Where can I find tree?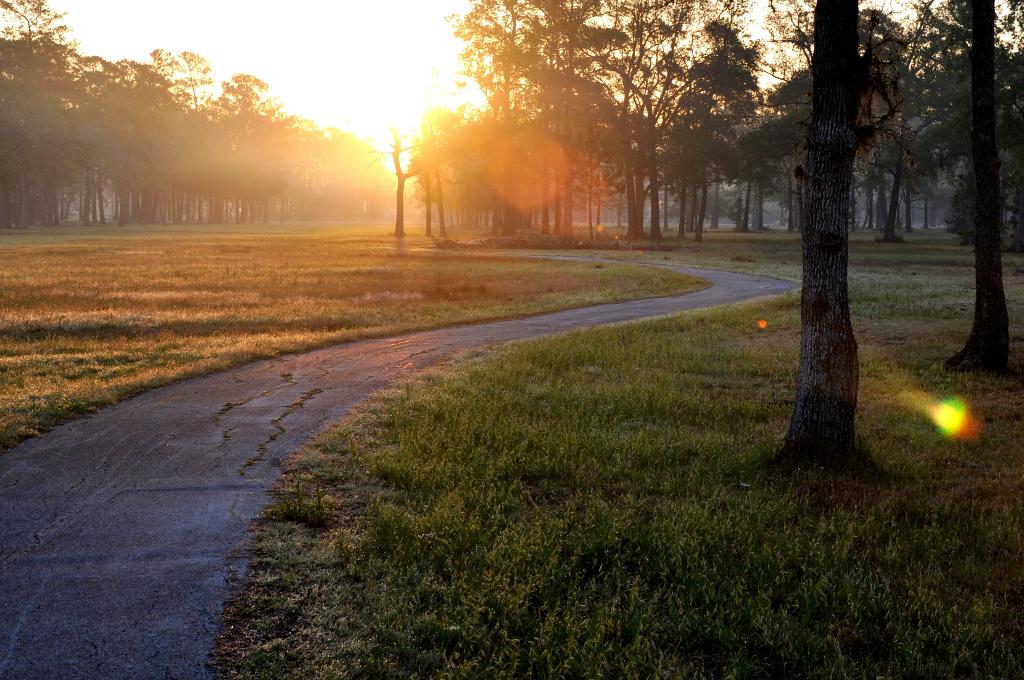
You can find it at crop(945, 0, 1017, 375).
